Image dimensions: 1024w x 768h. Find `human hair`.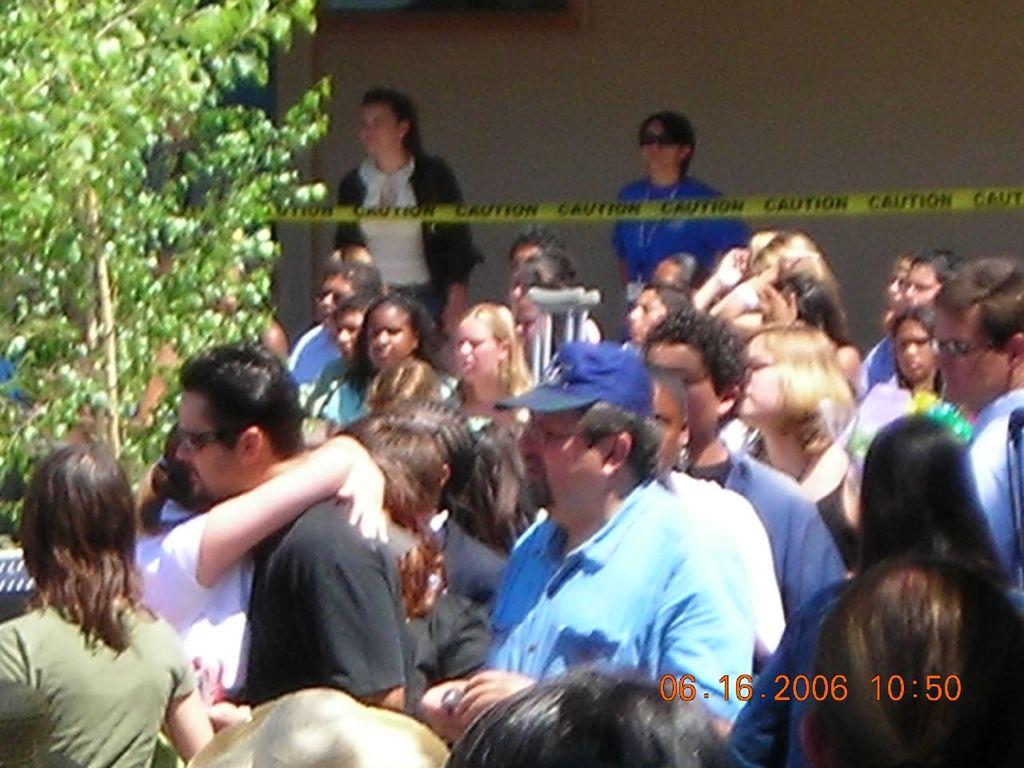
bbox(885, 300, 939, 342).
